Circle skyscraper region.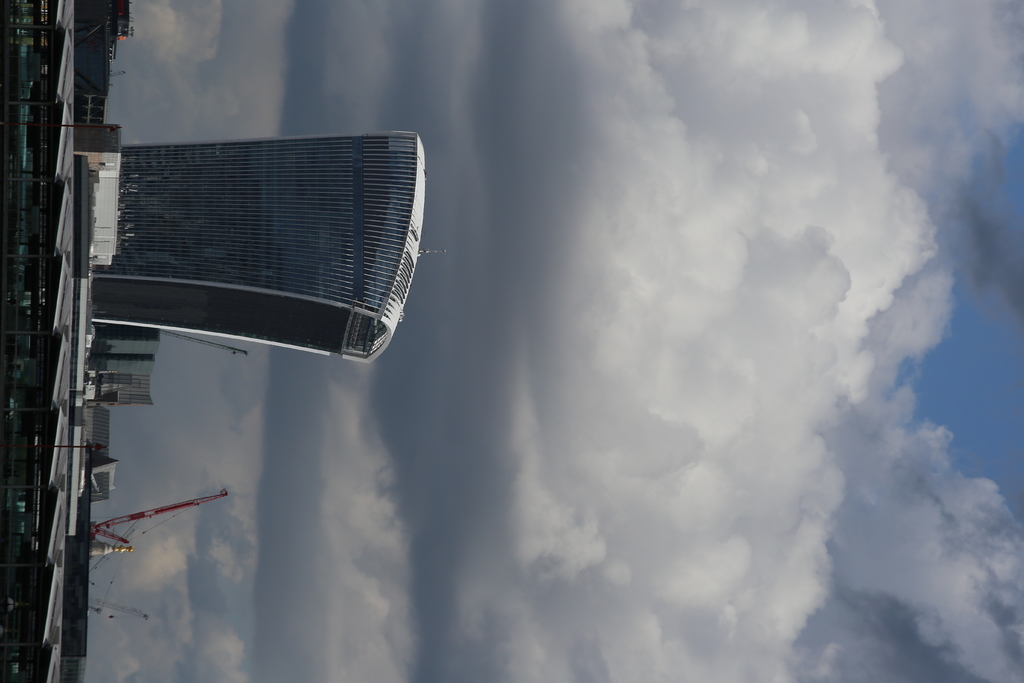
Region: [92,131,418,365].
